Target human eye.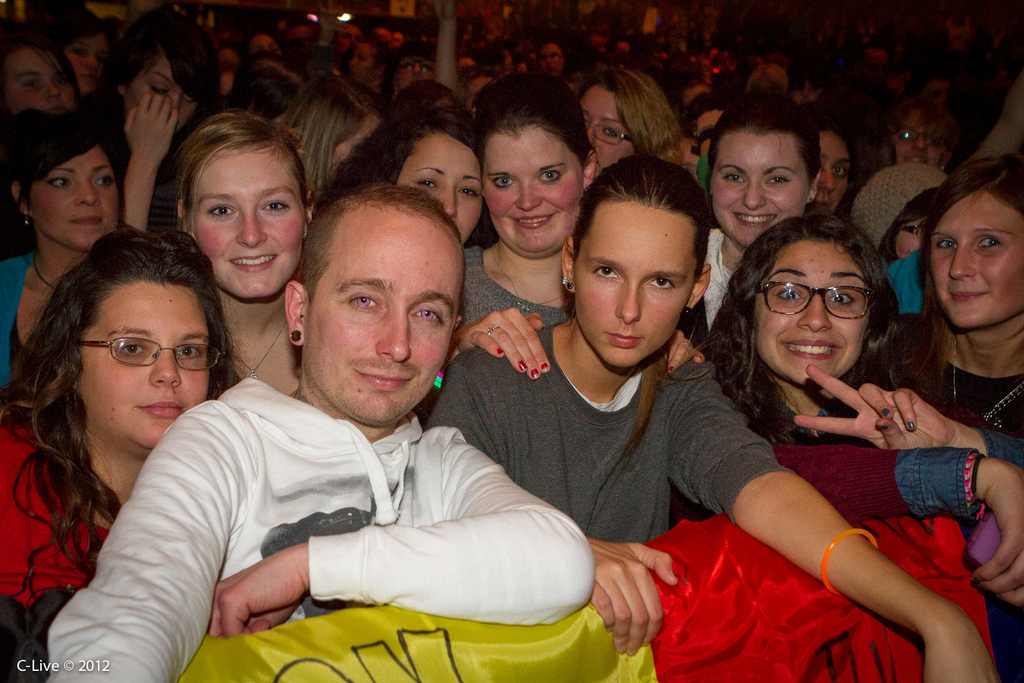
Target region: [207, 199, 237, 219].
